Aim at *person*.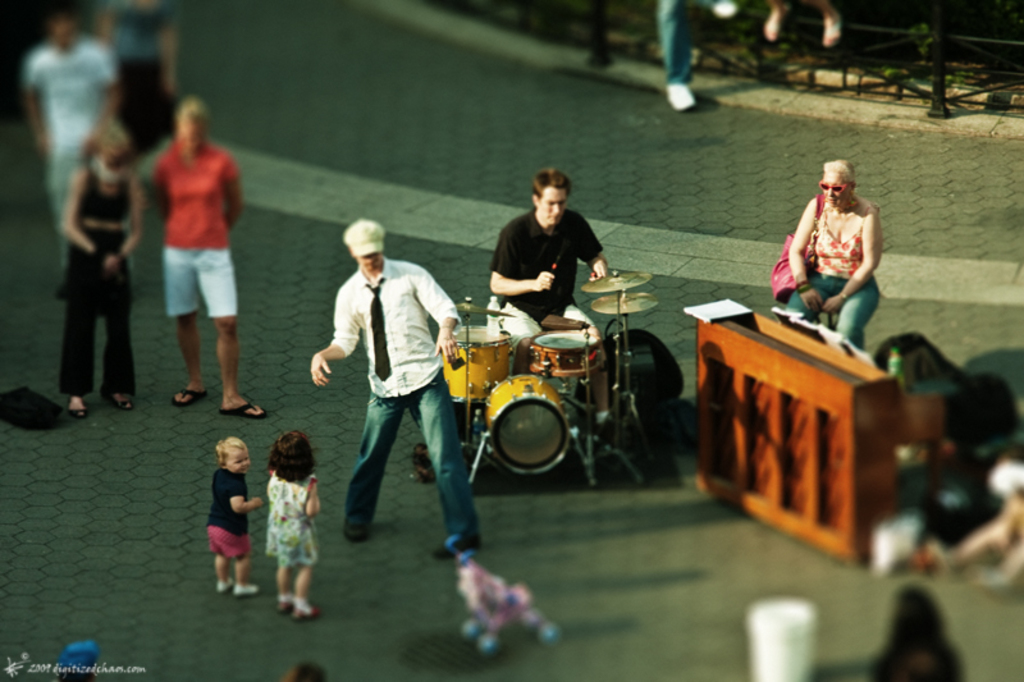
Aimed at <region>204, 438, 266, 599</region>.
